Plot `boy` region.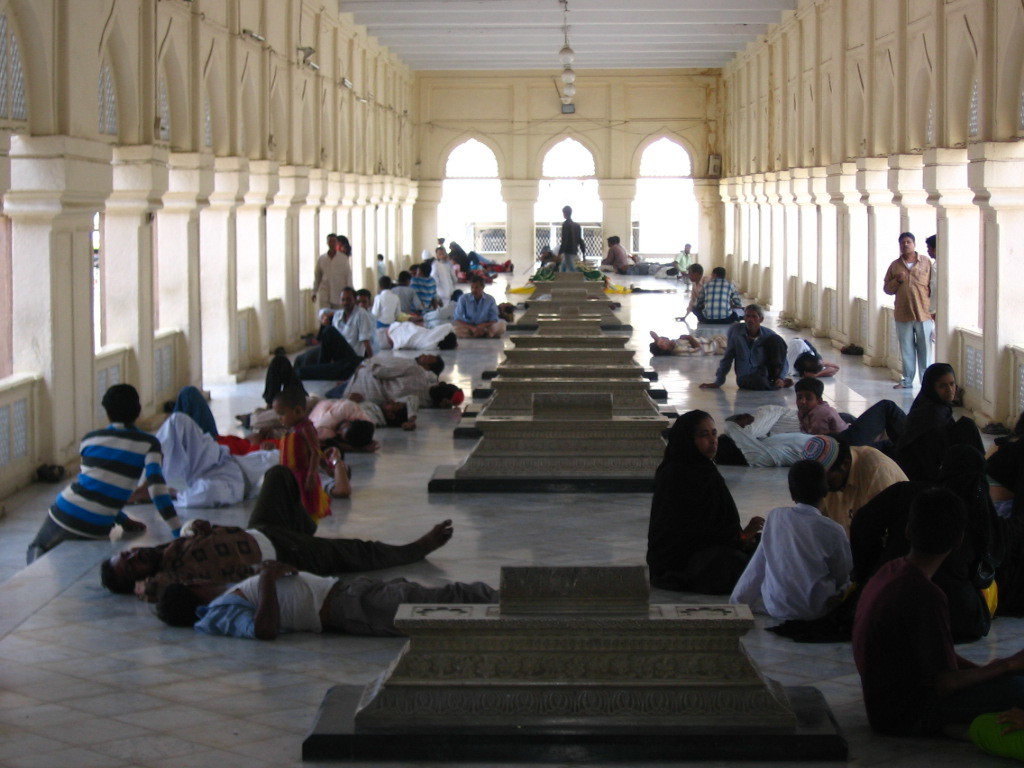
Plotted at pyautogui.locateOnScreen(793, 378, 850, 436).
